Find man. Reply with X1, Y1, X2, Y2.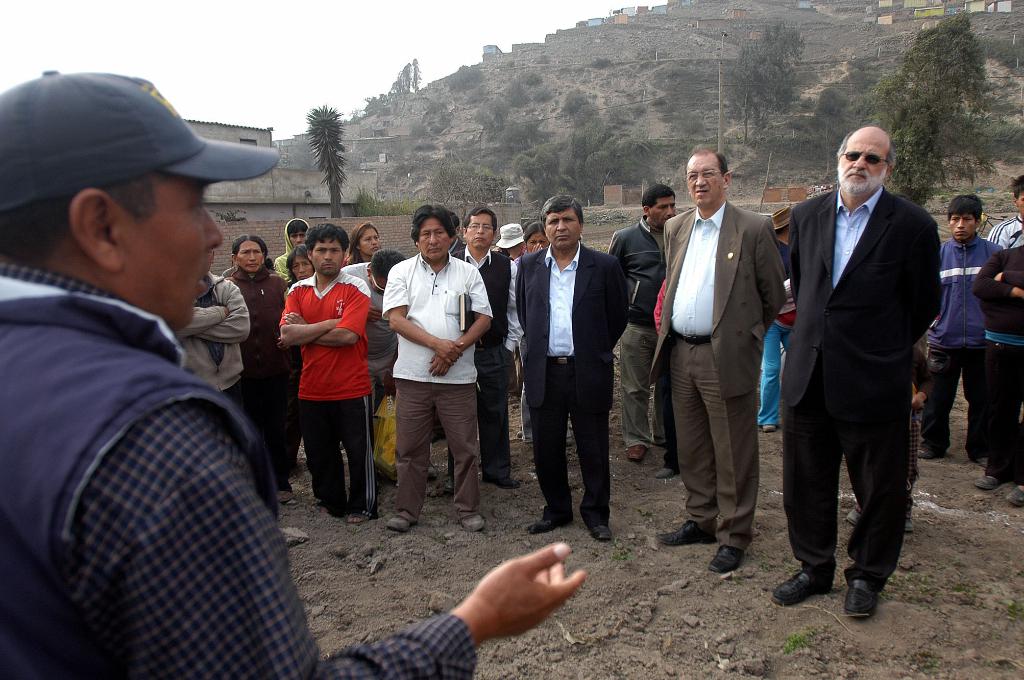
606, 182, 676, 461.
